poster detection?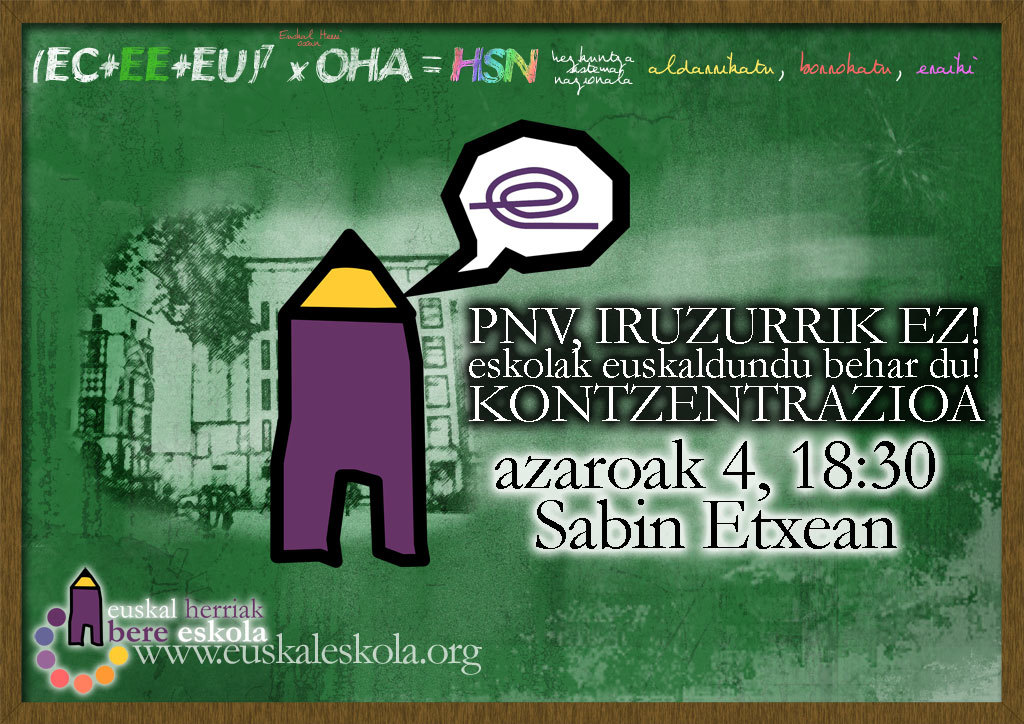
locate(0, 0, 1023, 723)
